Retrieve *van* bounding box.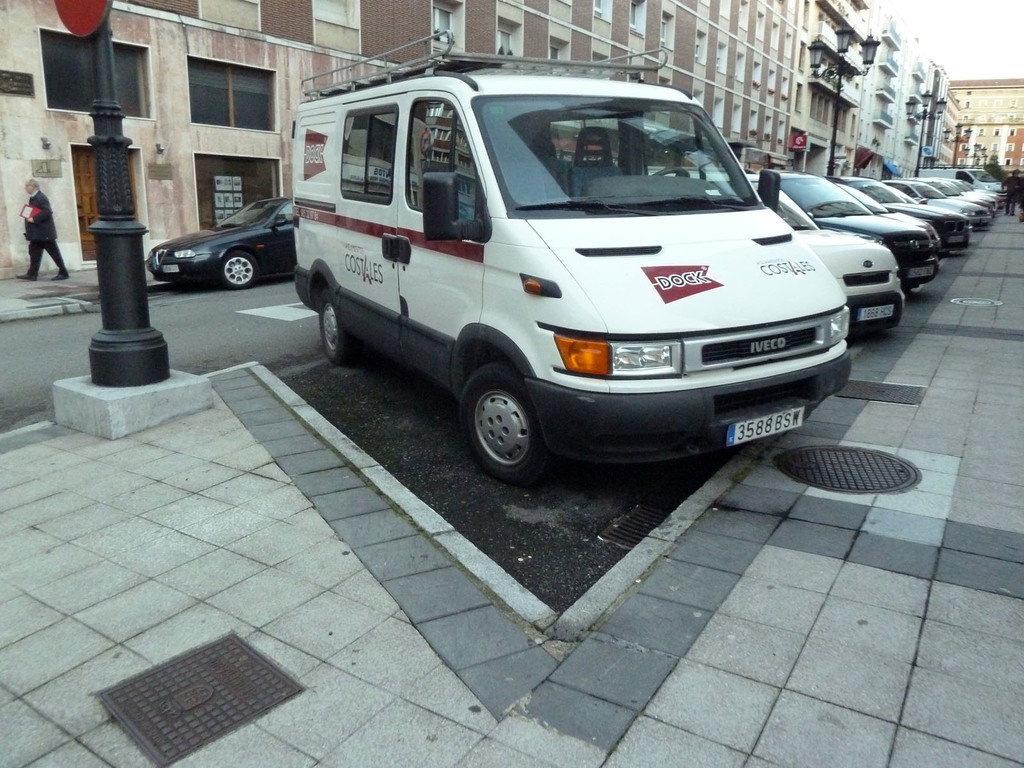
Bounding box: (left=915, top=161, right=1010, bottom=204).
